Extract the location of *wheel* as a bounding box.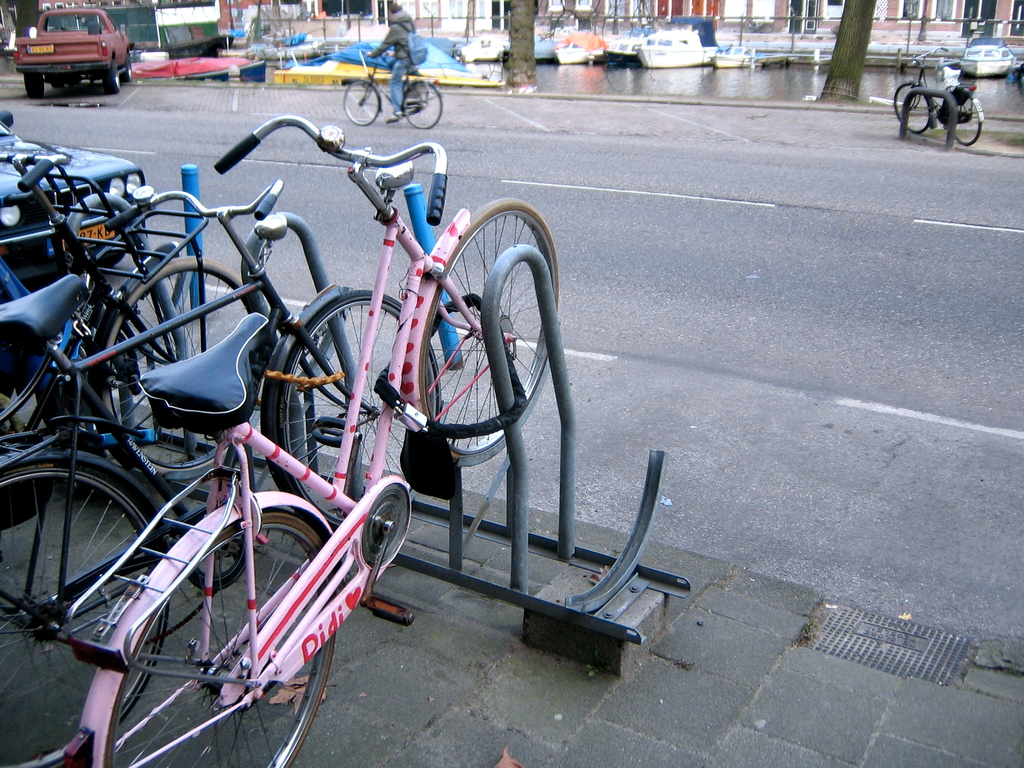
(left=410, top=198, right=564, bottom=461).
